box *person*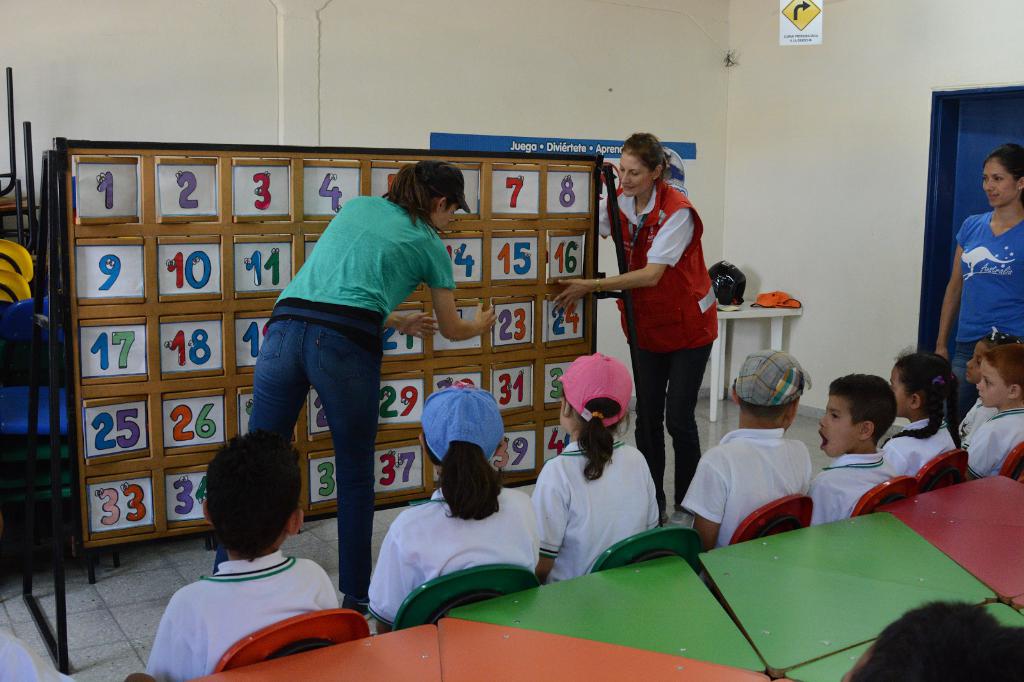
select_region(628, 186, 726, 536)
